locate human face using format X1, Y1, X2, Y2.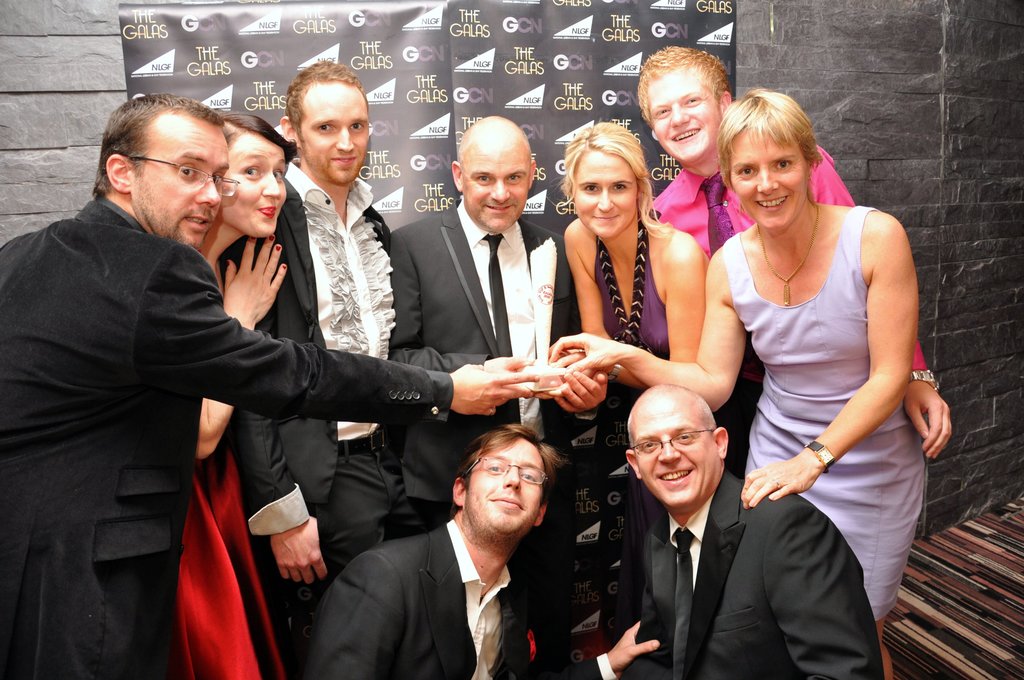
234, 135, 289, 239.
